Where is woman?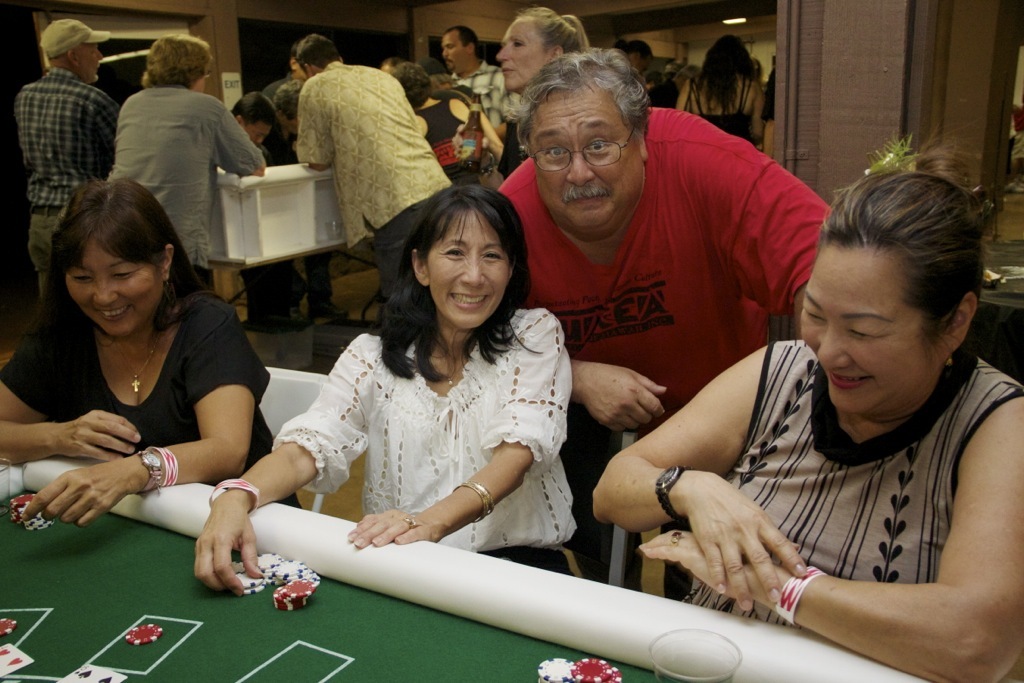
box(594, 128, 1023, 682).
